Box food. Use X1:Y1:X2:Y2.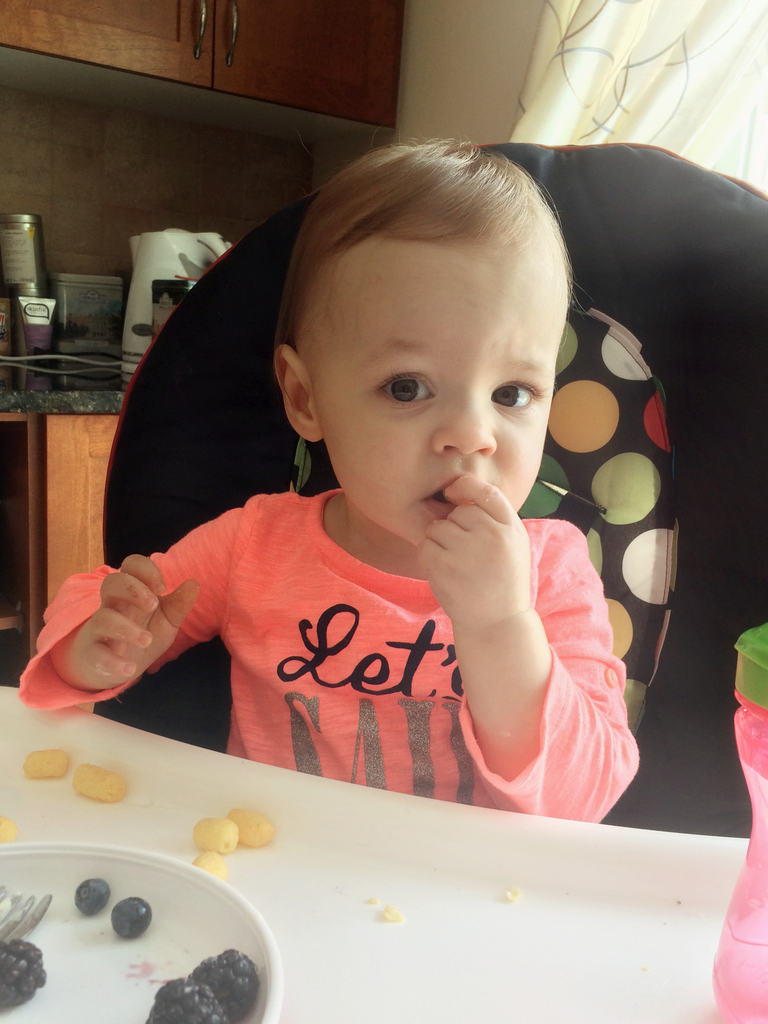
198:953:259:1023.
